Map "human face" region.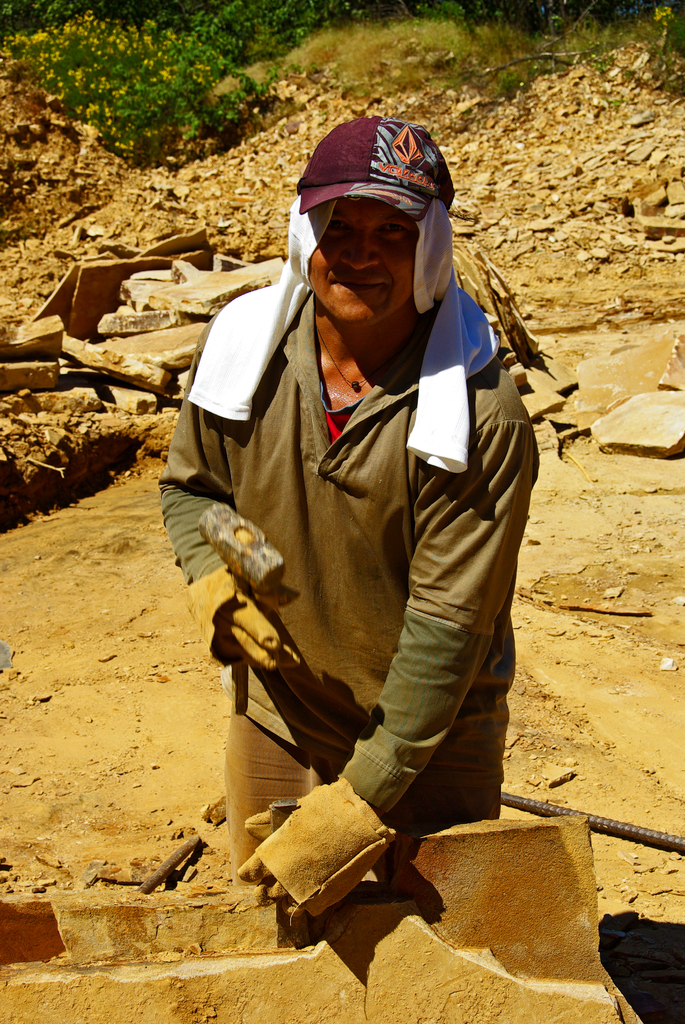
Mapped to [x1=315, y1=199, x2=414, y2=323].
